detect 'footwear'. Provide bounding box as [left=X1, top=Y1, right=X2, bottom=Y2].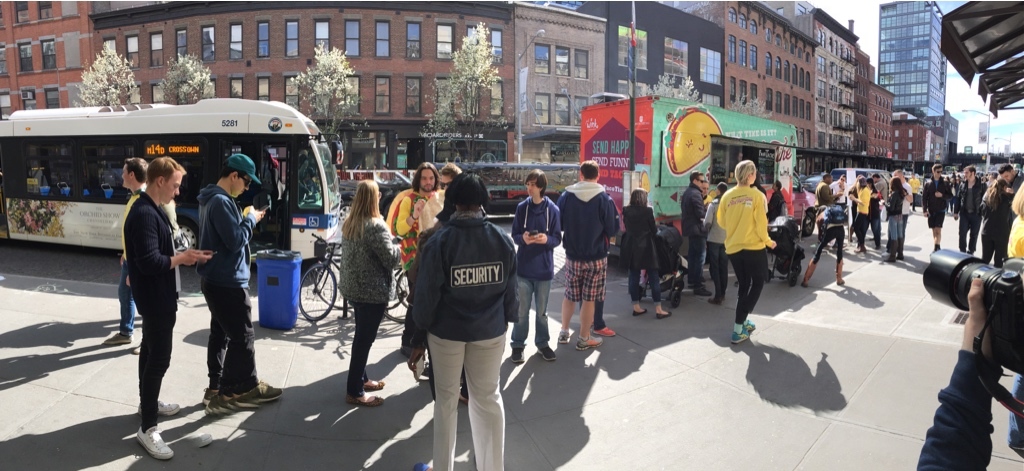
[left=633, top=307, right=644, bottom=313].
